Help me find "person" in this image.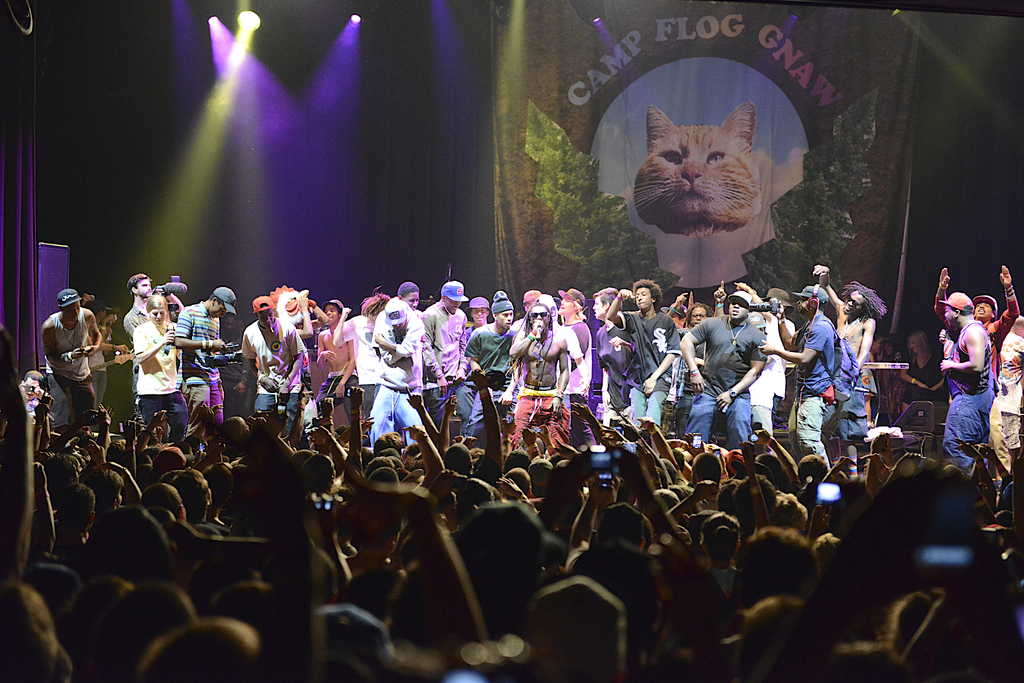
Found it: rect(763, 293, 803, 442).
